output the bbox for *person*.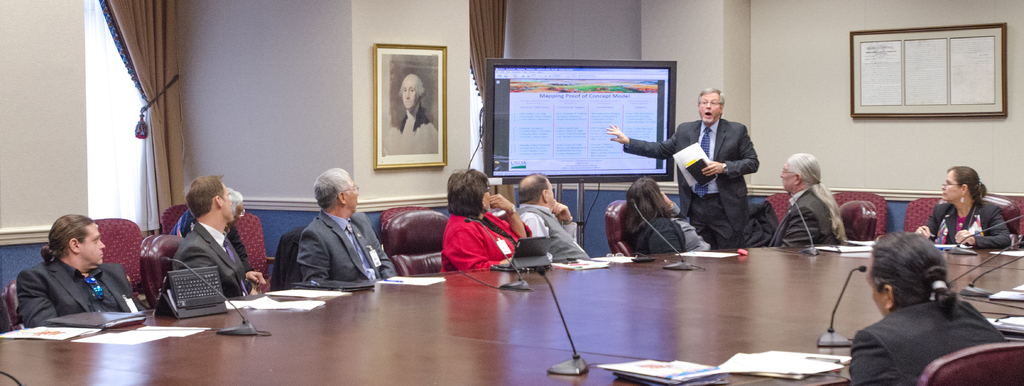
bbox(845, 233, 1005, 385).
